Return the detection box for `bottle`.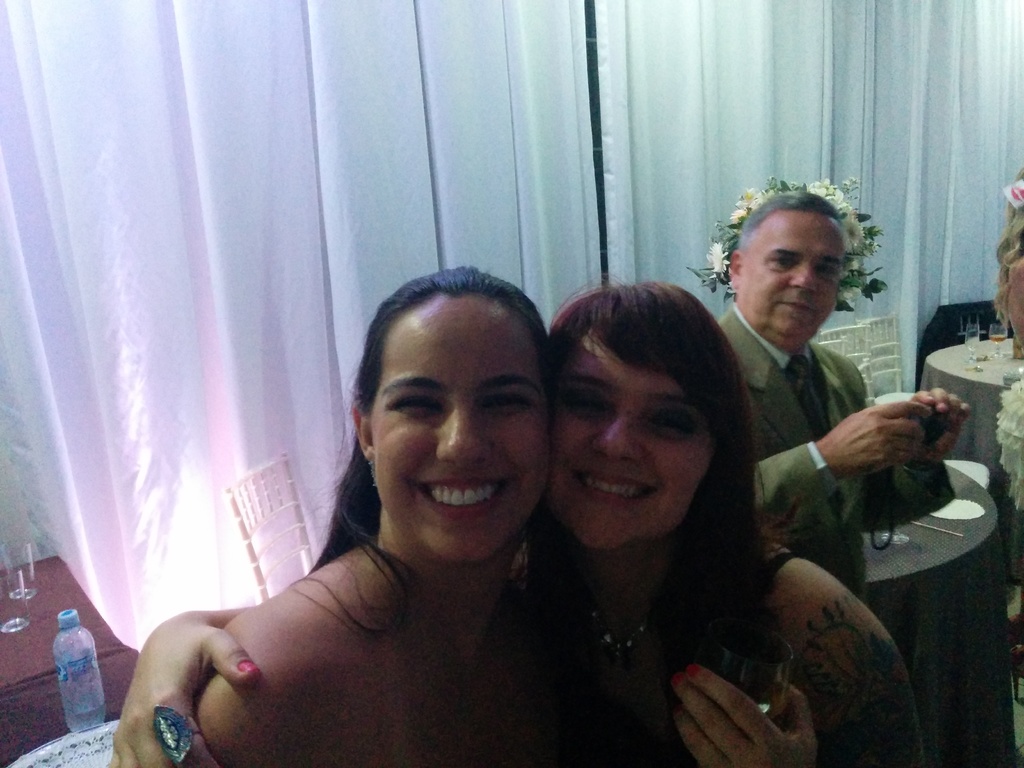
51:605:111:735.
